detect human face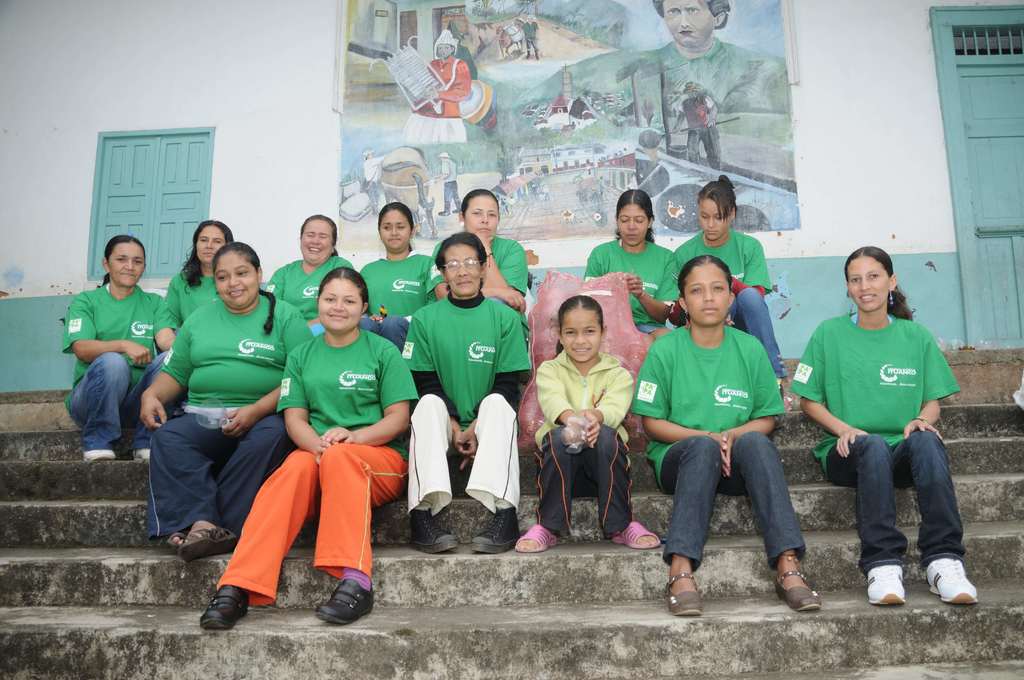
<box>379,211,408,255</box>
